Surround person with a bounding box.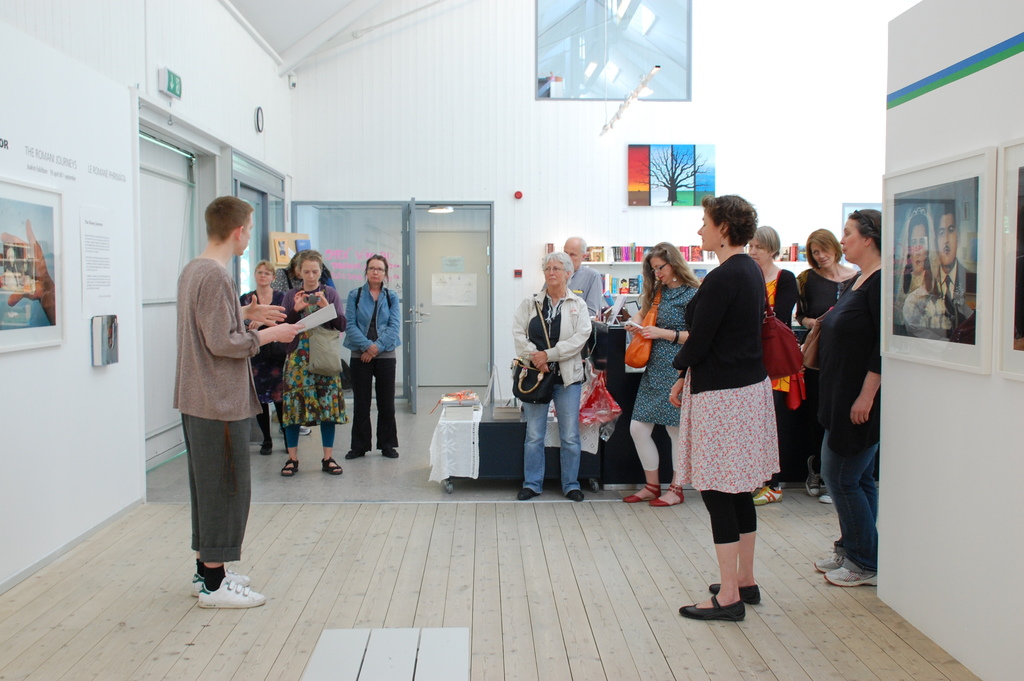
280 251 340 473.
